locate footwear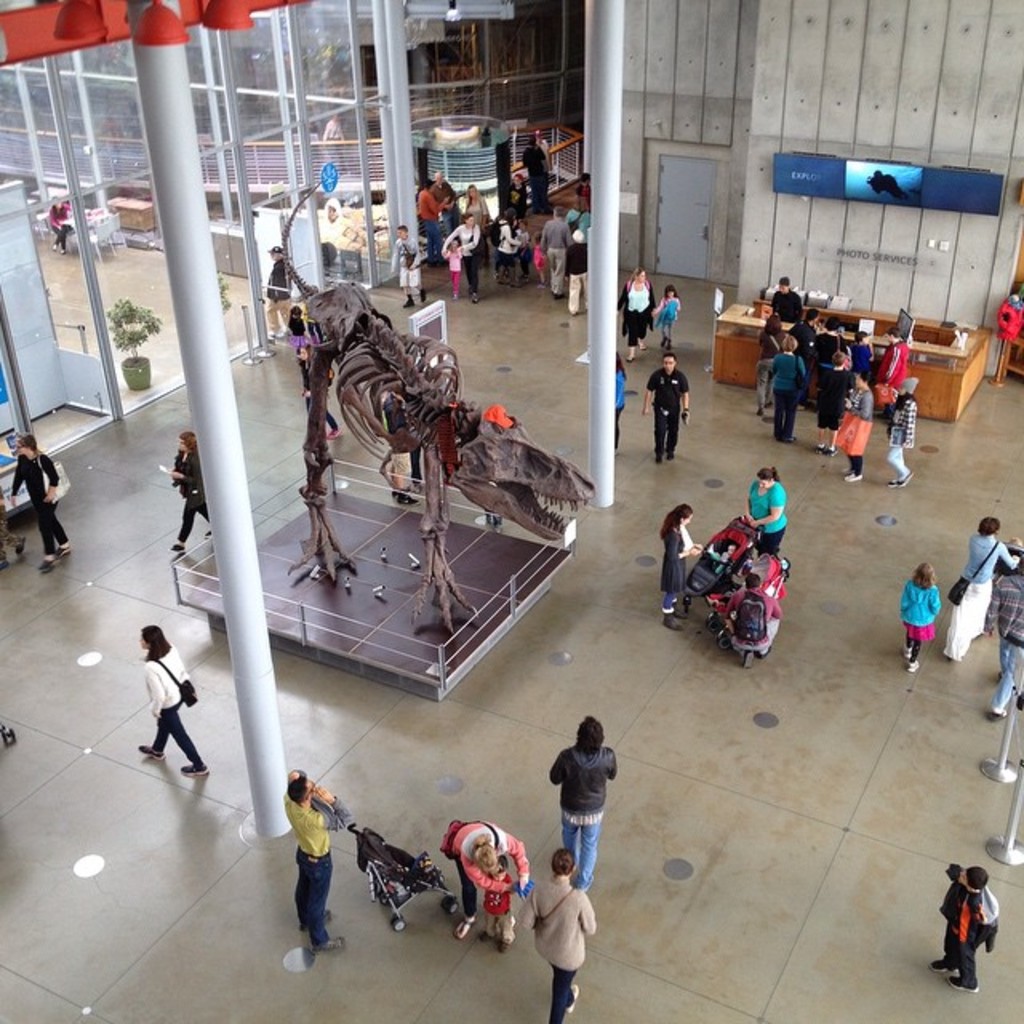
box=[56, 539, 72, 554]
